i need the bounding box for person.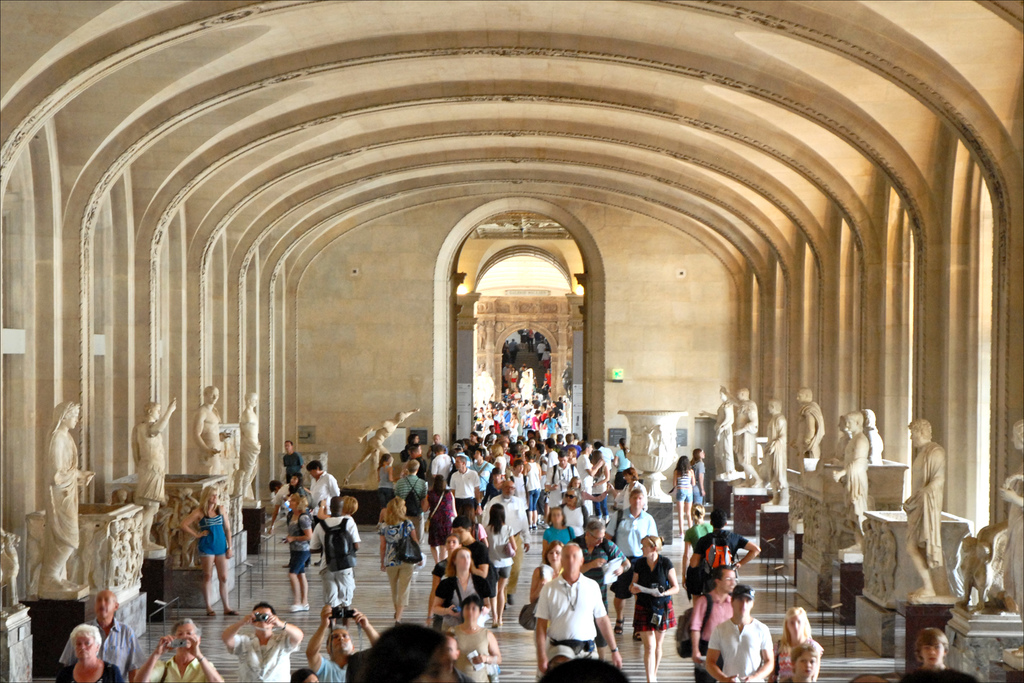
Here it is: (341, 498, 356, 517).
